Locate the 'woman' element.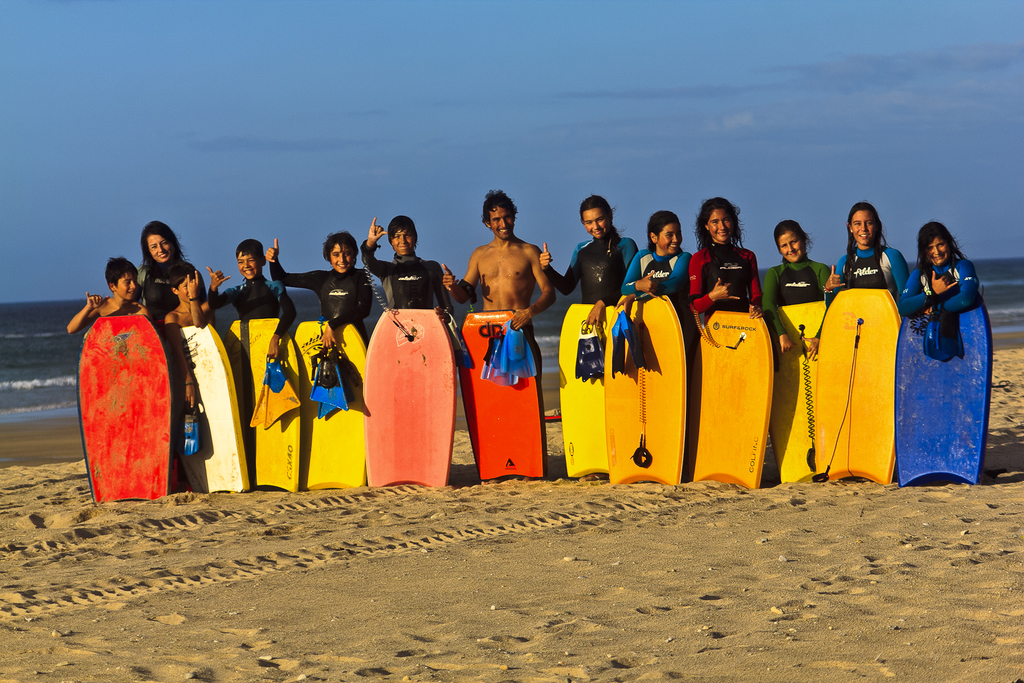
Element bbox: region(689, 198, 763, 329).
